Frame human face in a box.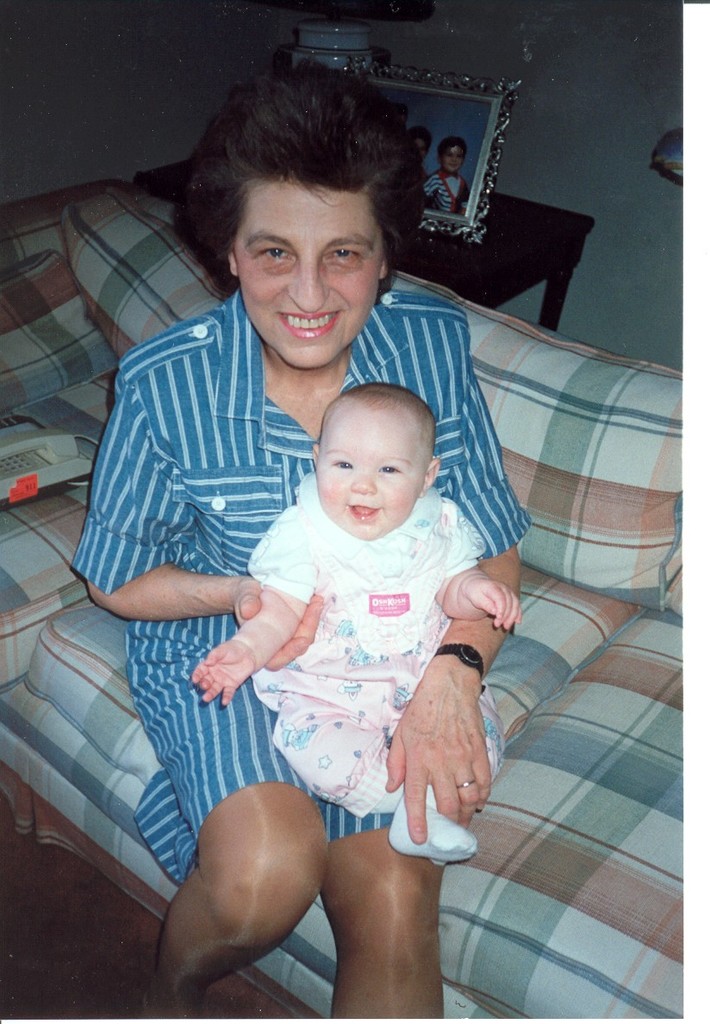
detection(237, 184, 383, 365).
